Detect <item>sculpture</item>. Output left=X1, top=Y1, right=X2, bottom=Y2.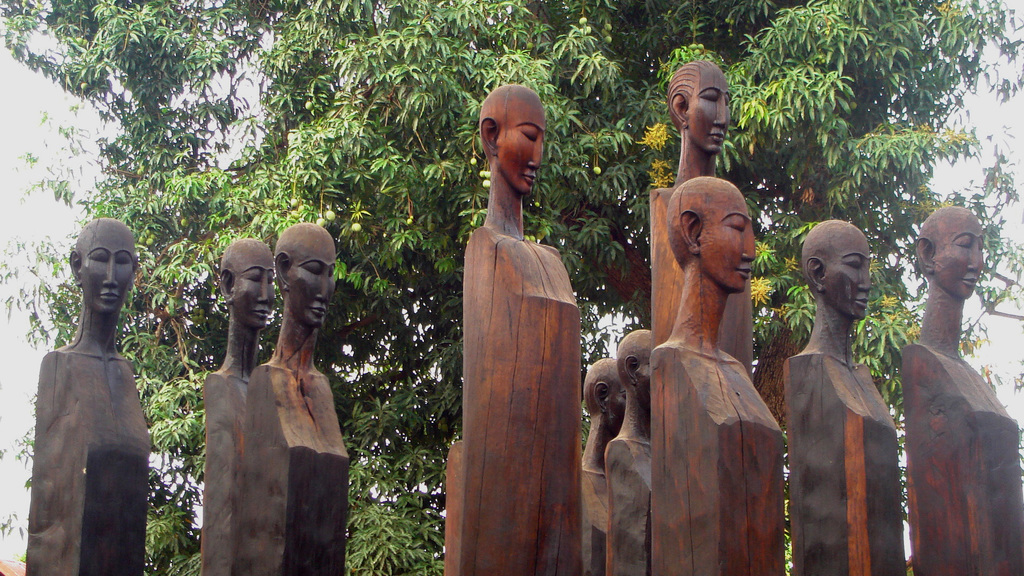
left=451, top=90, right=589, bottom=575.
